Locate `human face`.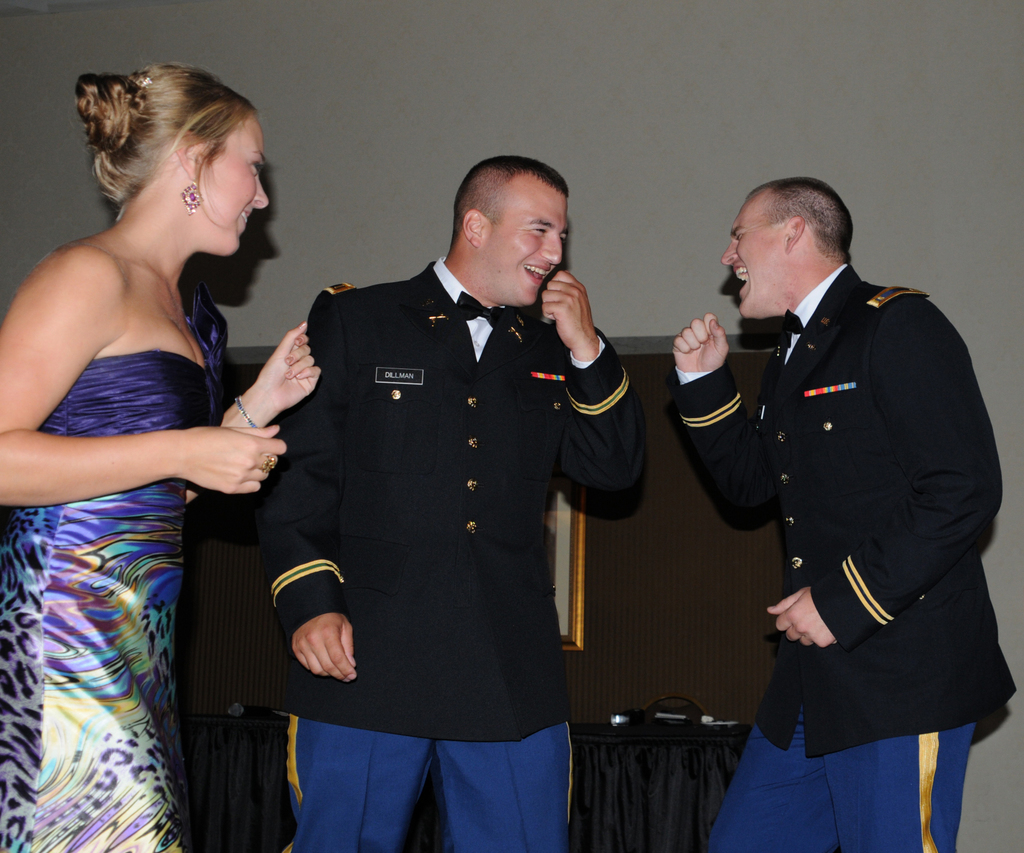
Bounding box: bbox=(488, 189, 569, 307).
